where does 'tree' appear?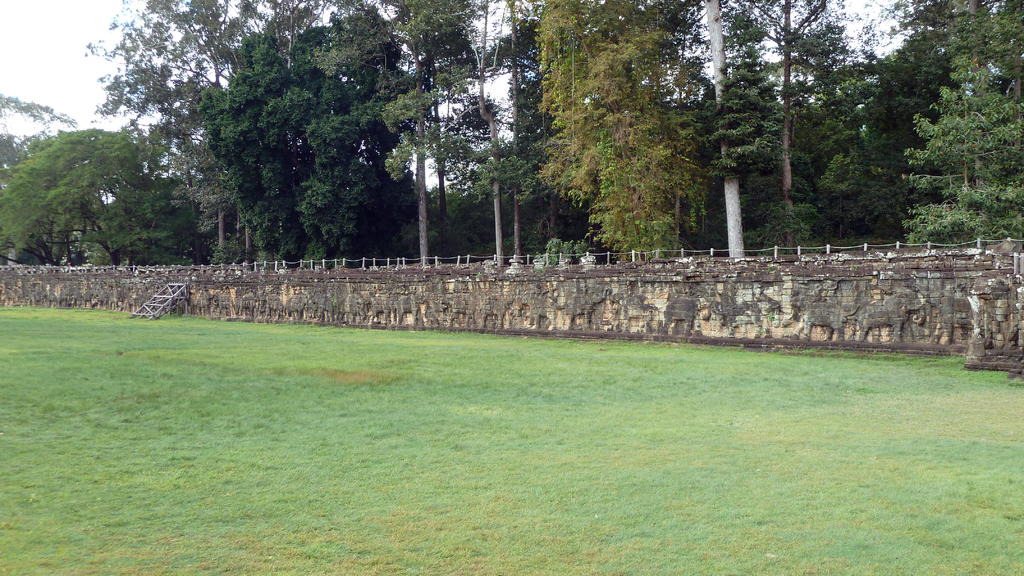
Appears at [left=65, top=0, right=334, bottom=268].
